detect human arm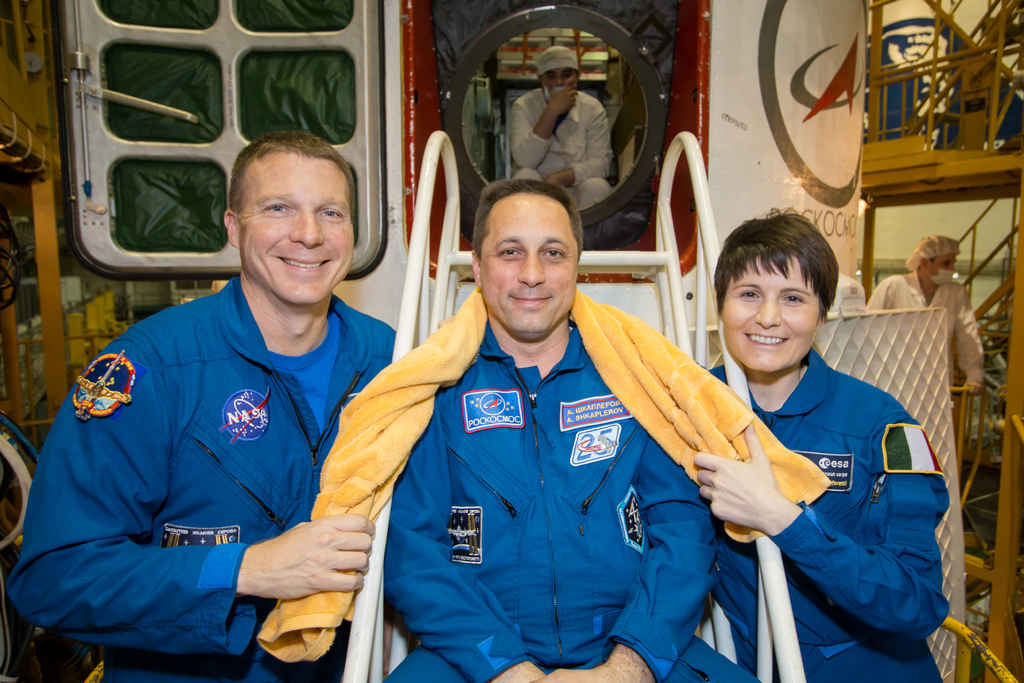
Rect(383, 395, 547, 682)
